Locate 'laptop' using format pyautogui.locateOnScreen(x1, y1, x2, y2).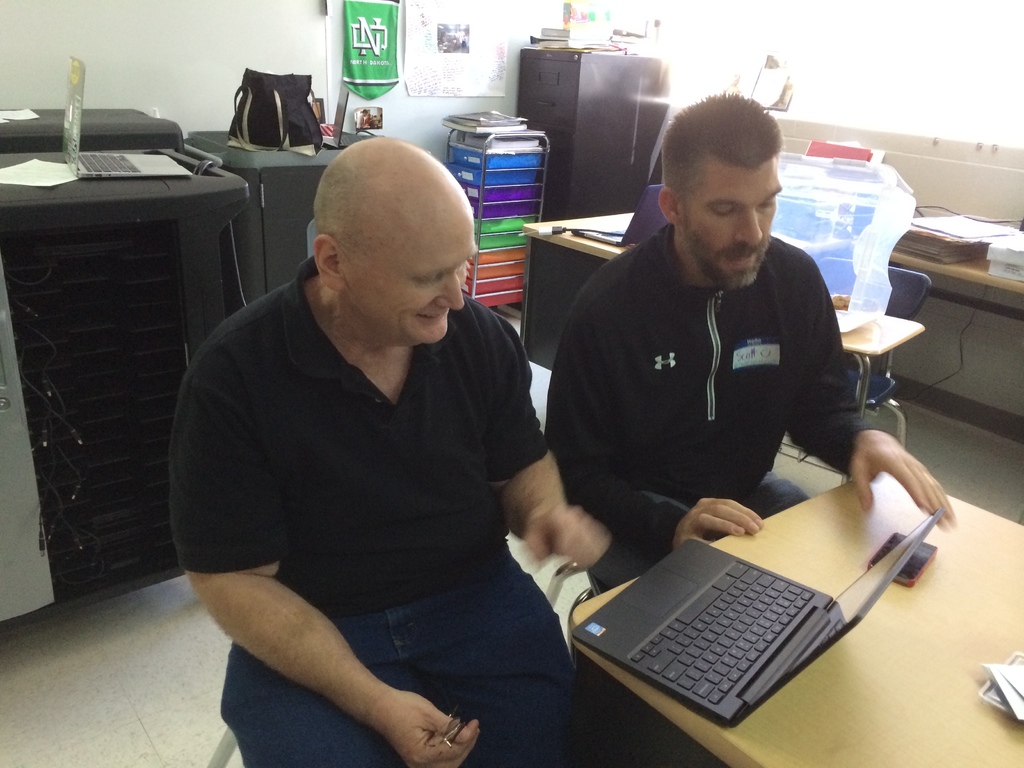
pyautogui.locateOnScreen(536, 449, 927, 724).
